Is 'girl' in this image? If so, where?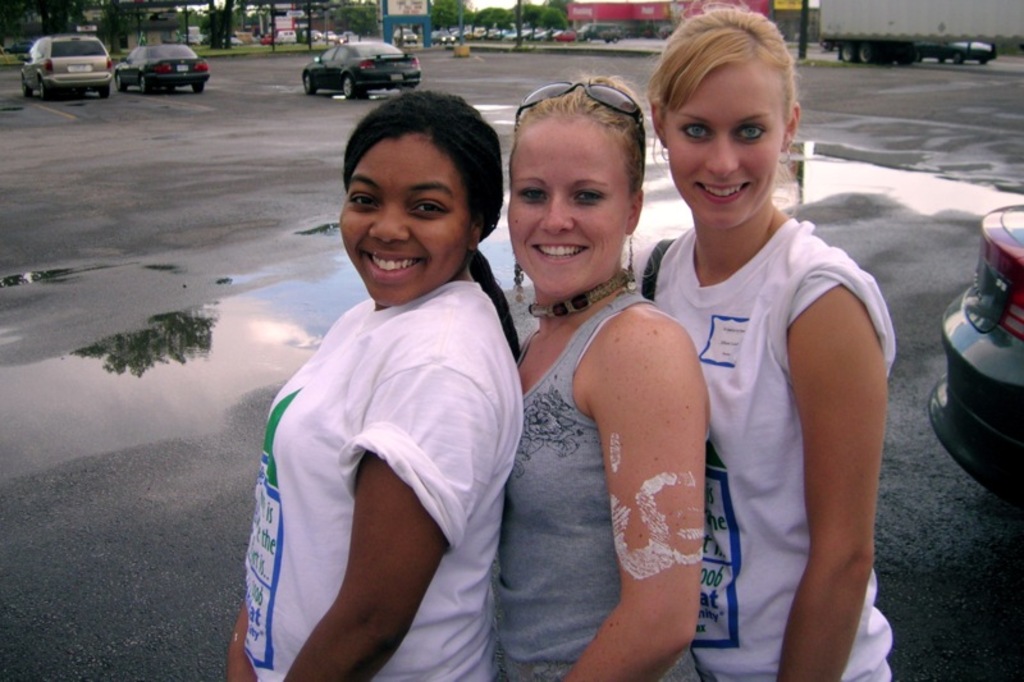
Yes, at box(622, 0, 899, 681).
